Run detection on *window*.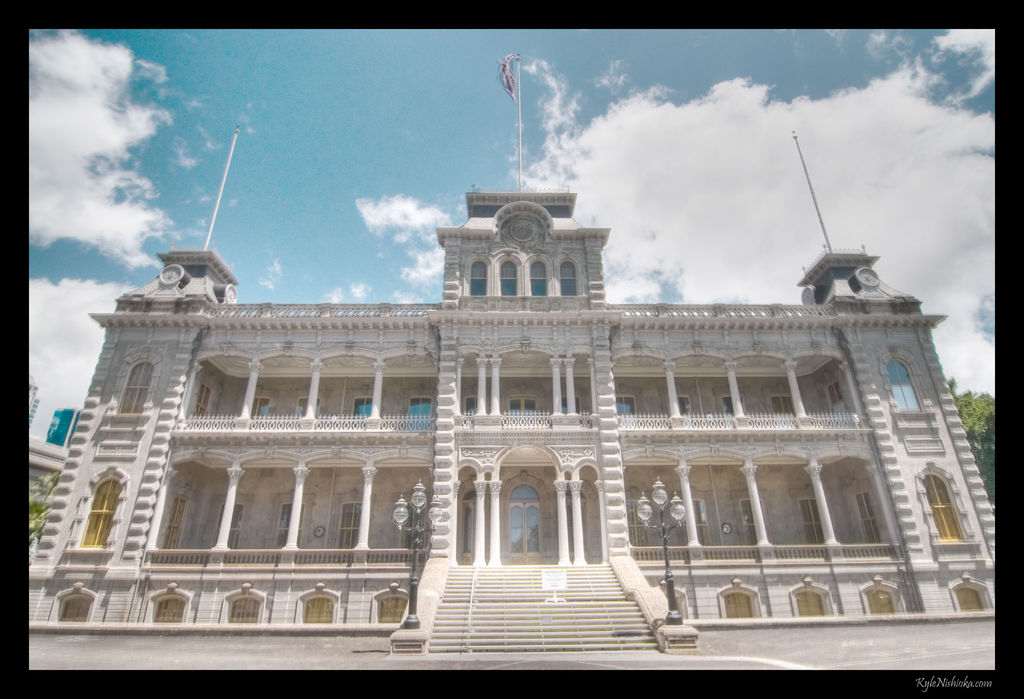
Result: select_region(298, 396, 320, 420).
